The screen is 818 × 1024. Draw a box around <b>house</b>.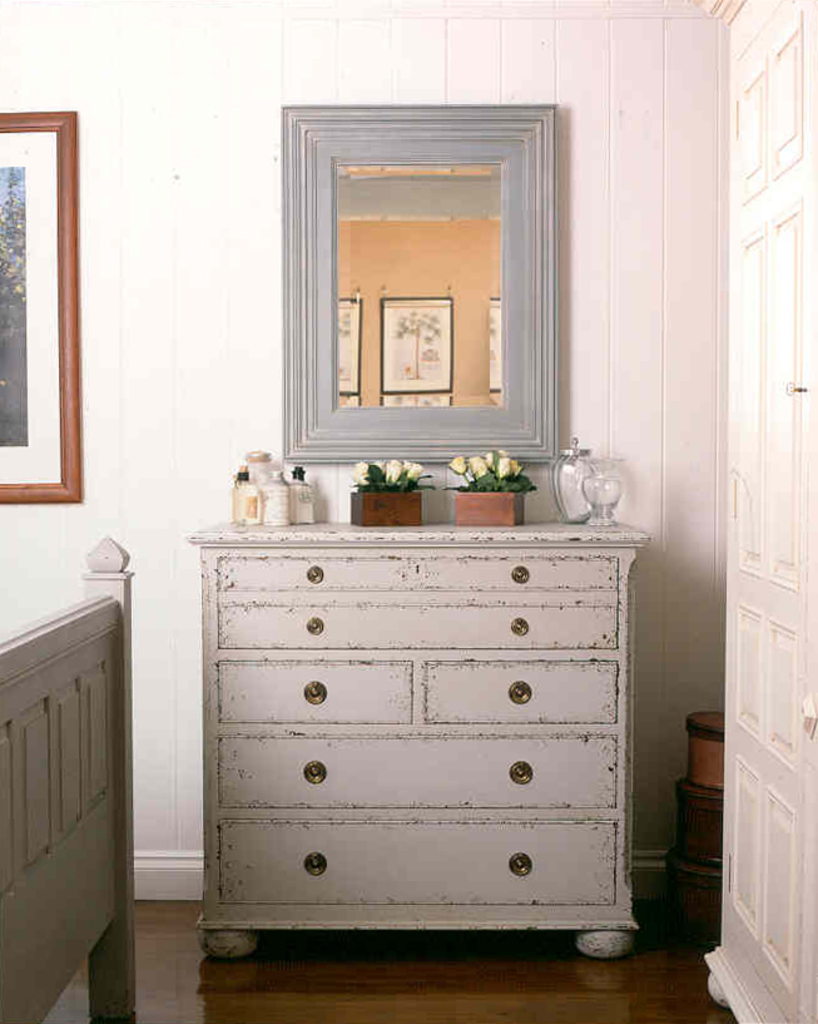
0, 1, 817, 1023.
